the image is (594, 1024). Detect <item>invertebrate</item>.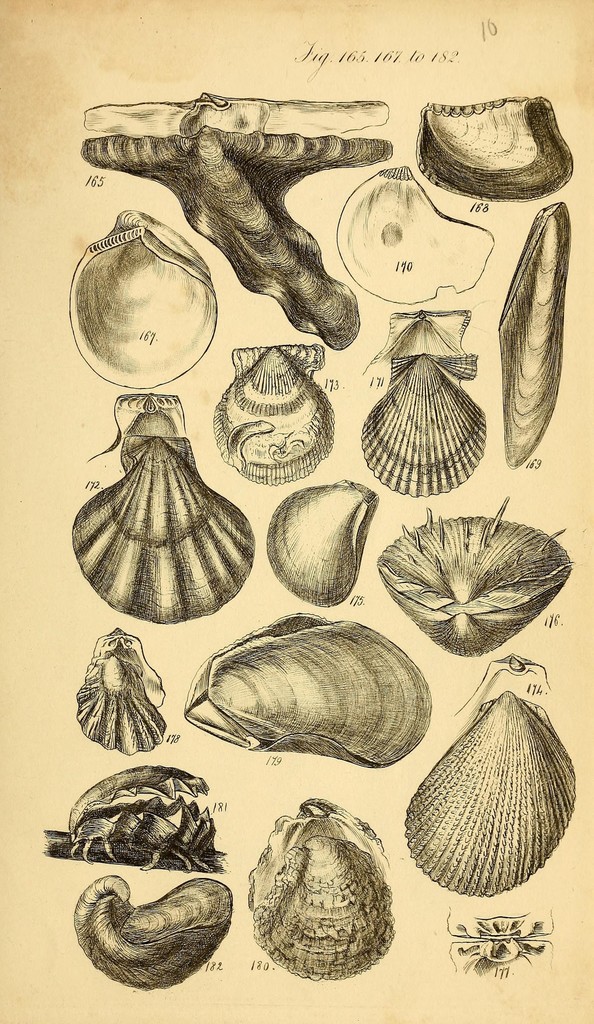
Detection: x1=398 y1=696 x2=580 y2=899.
